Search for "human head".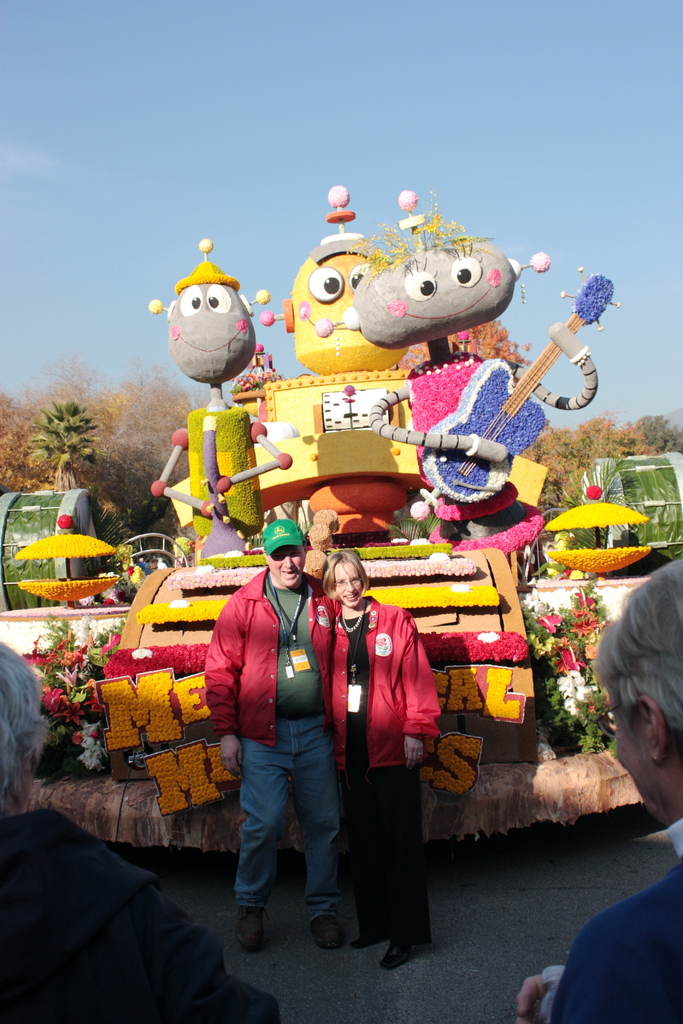
Found at 288/235/413/376.
